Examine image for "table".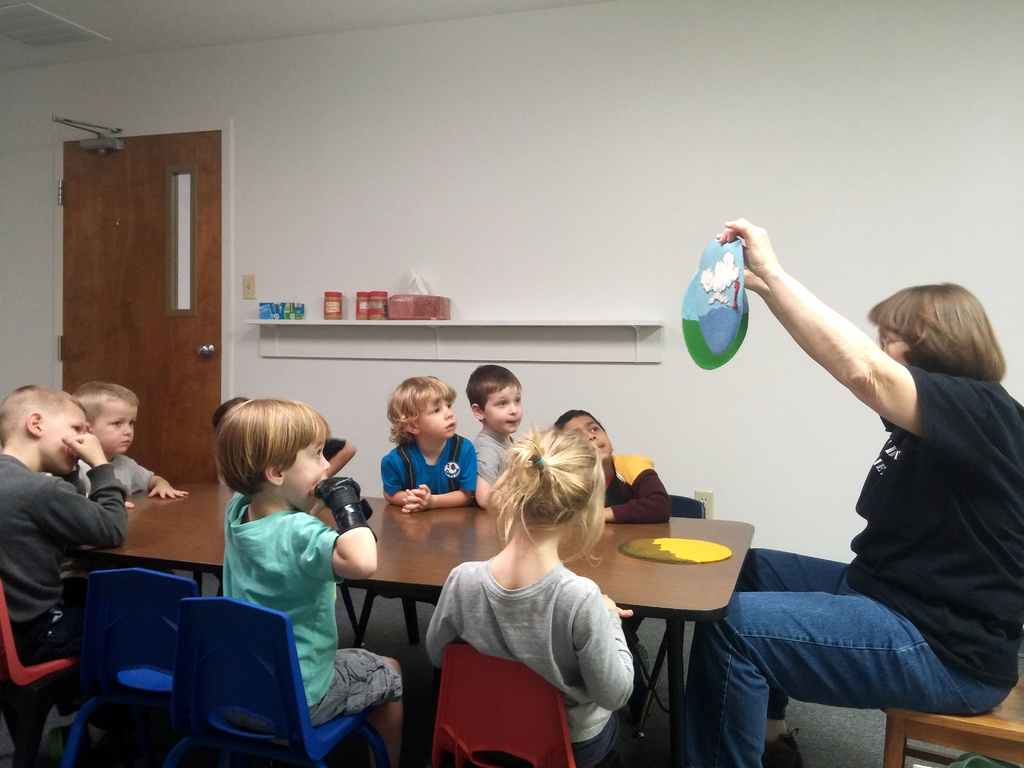
Examination result: 5, 461, 768, 765.
